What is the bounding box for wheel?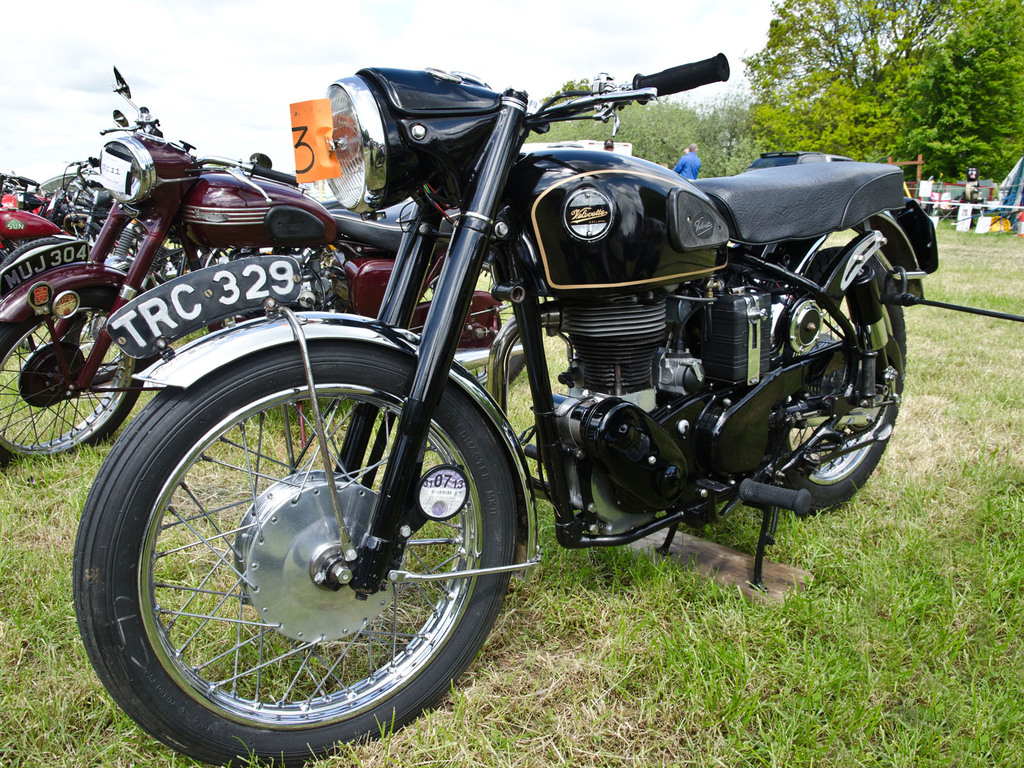
{"left": 772, "top": 245, "right": 906, "bottom": 514}.
